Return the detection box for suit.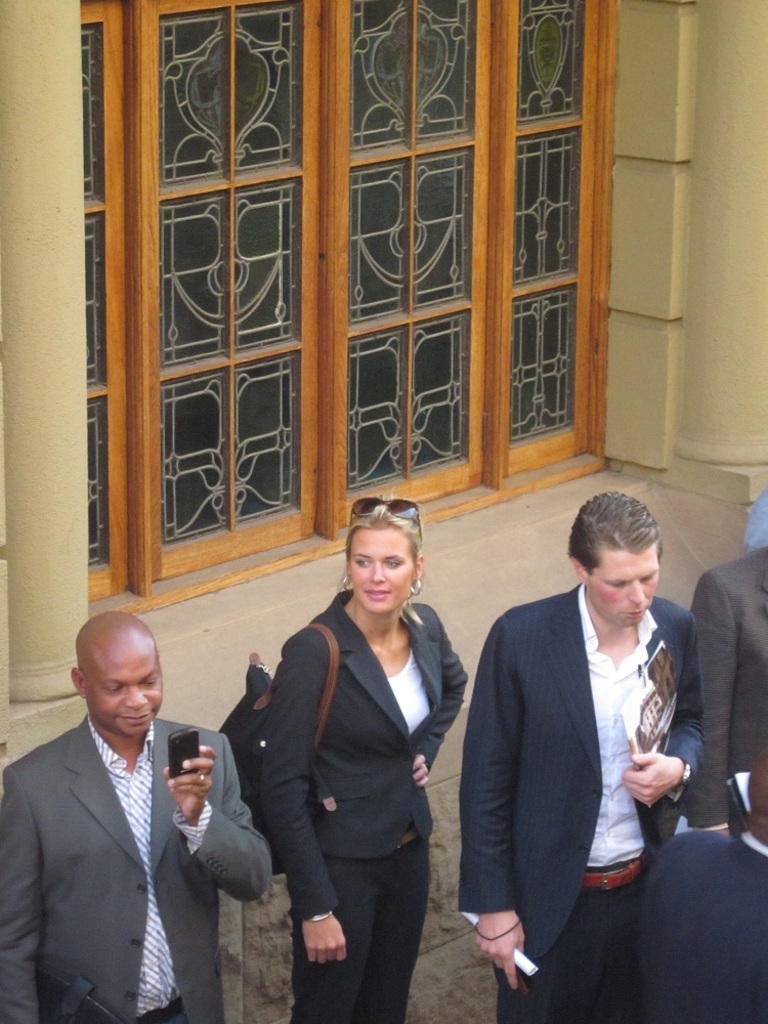
detection(10, 649, 248, 1013).
